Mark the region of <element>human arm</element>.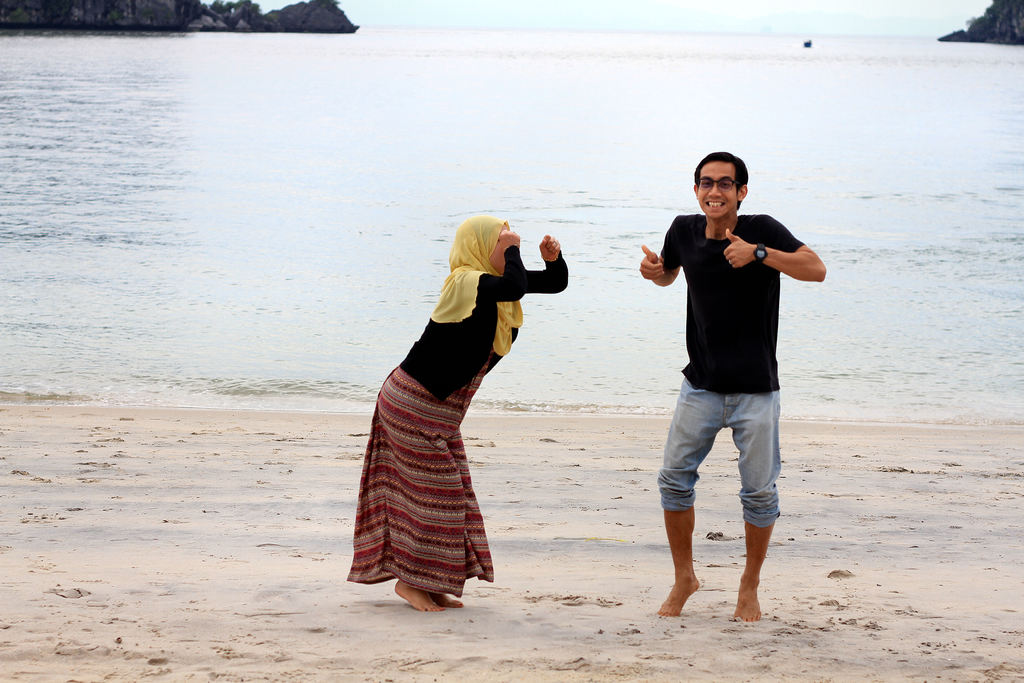
Region: 640/215/681/286.
